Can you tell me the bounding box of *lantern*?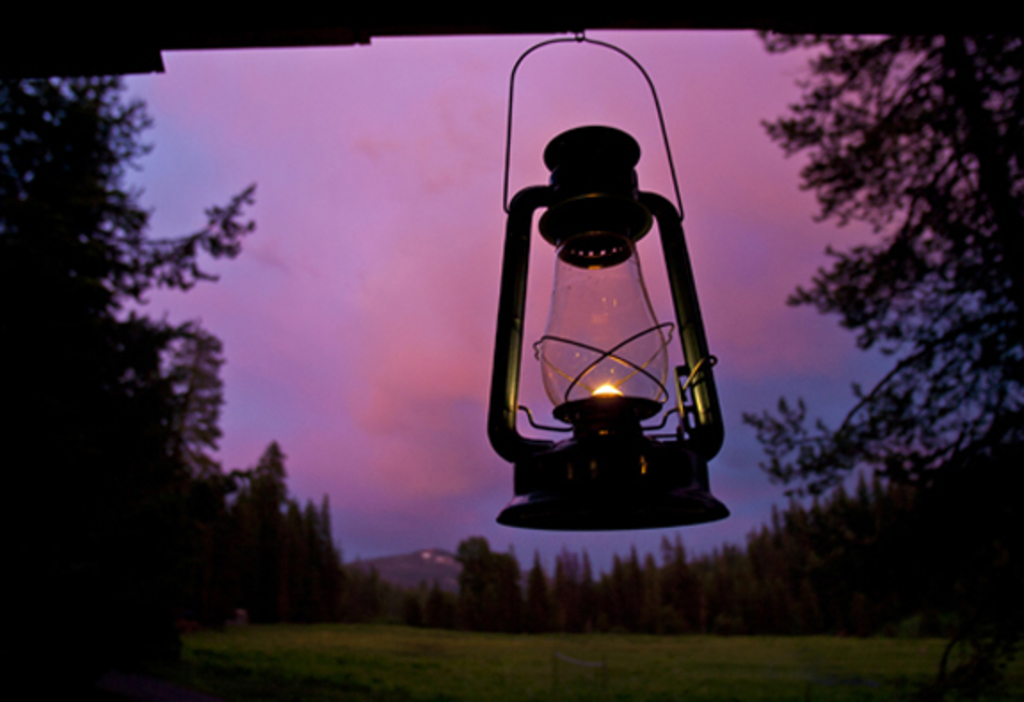
rect(475, 4, 727, 551).
